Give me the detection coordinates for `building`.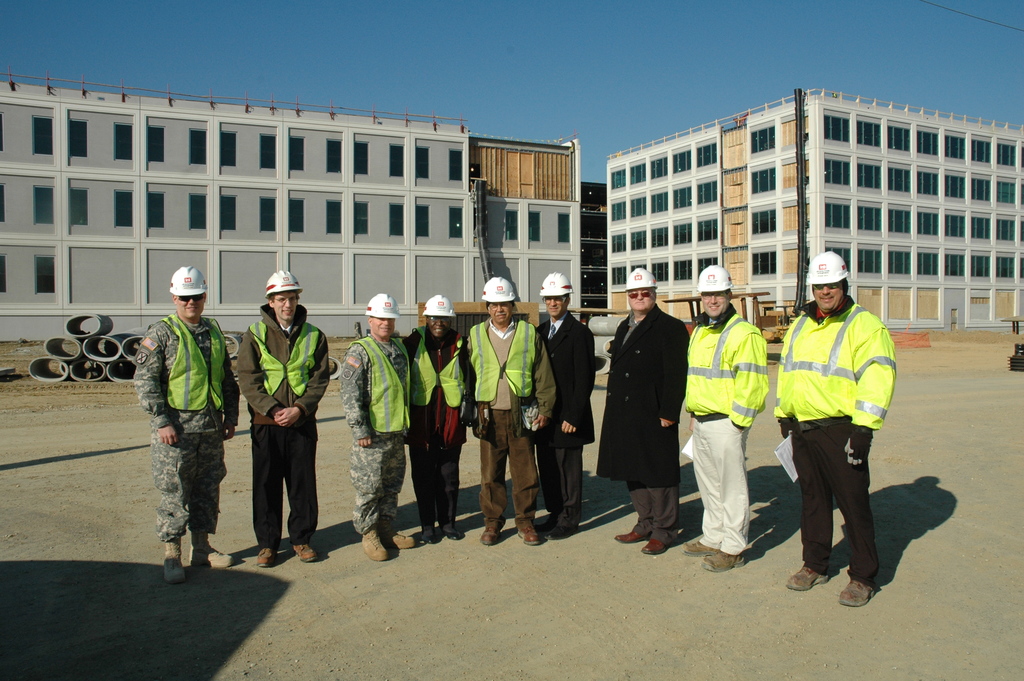
box=[604, 91, 1023, 336].
